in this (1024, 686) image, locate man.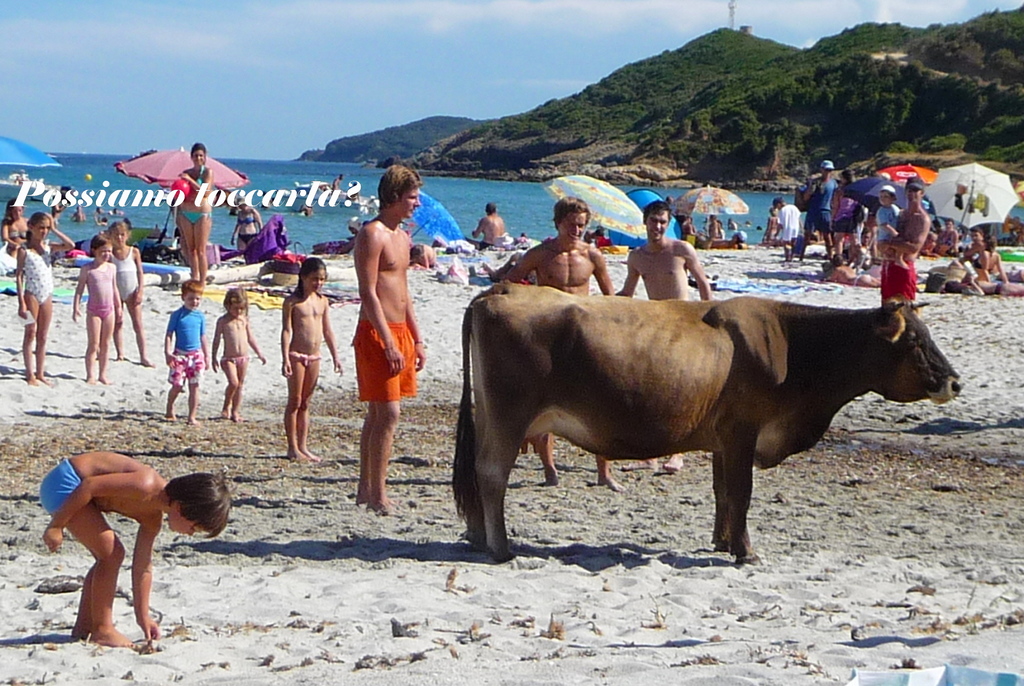
Bounding box: <region>665, 195, 675, 207</region>.
